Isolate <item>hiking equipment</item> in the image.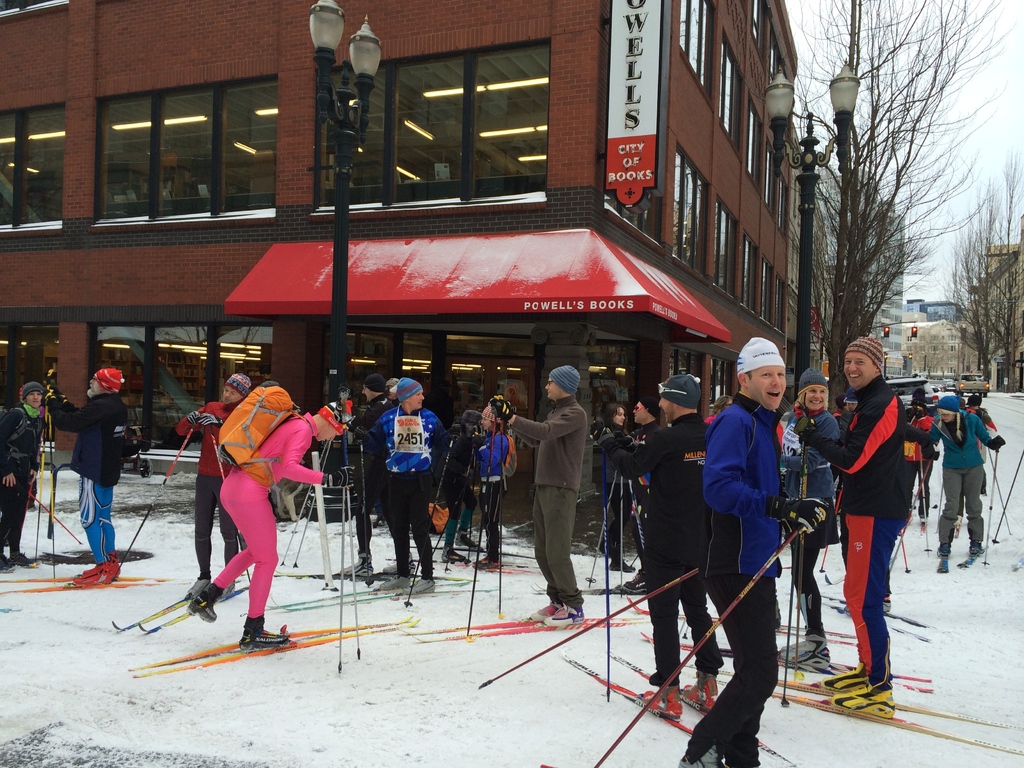
Isolated region: 618, 474, 626, 601.
